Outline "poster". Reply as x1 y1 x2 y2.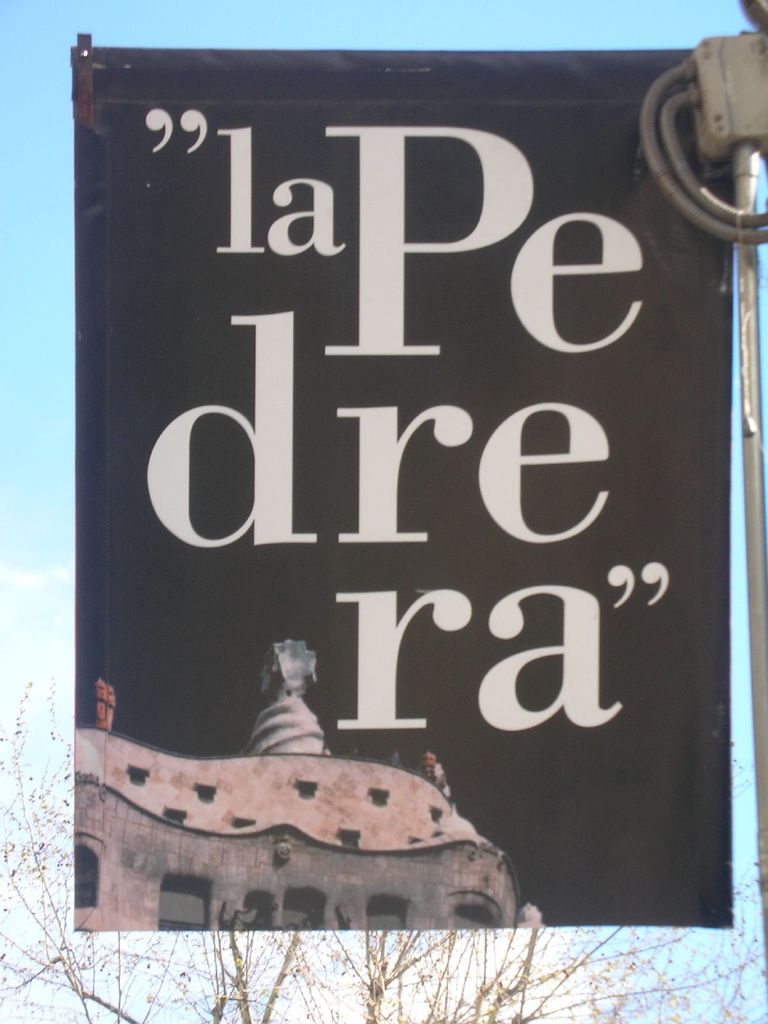
74 53 735 927.
